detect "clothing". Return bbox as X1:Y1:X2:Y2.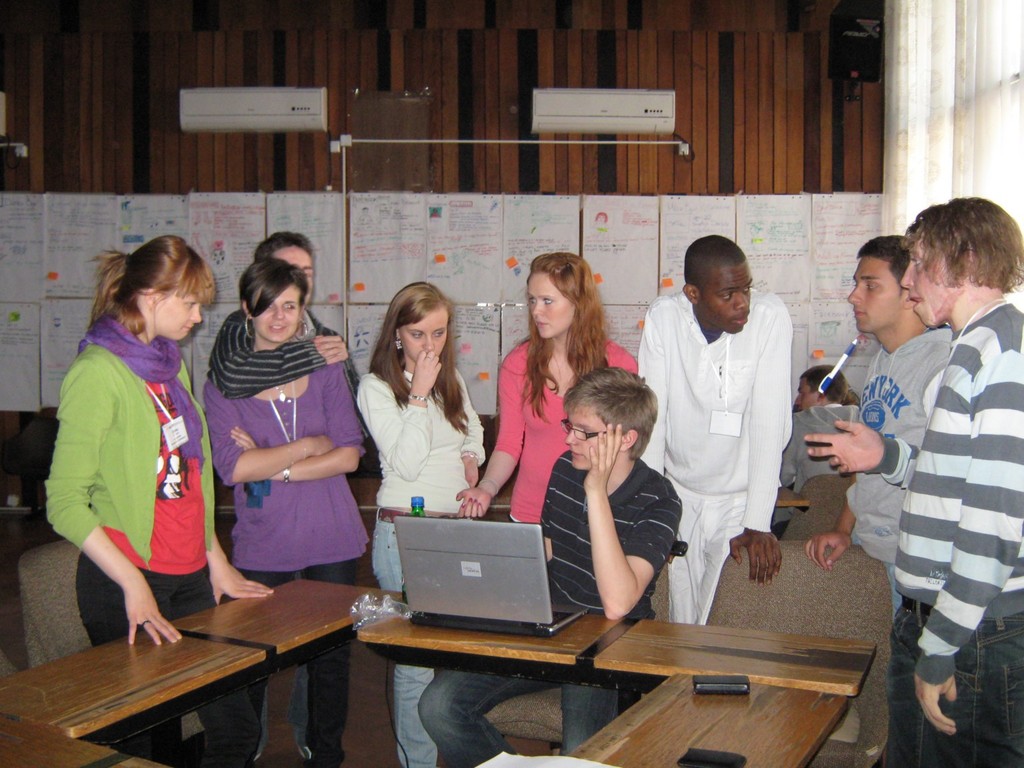
43:315:261:765.
